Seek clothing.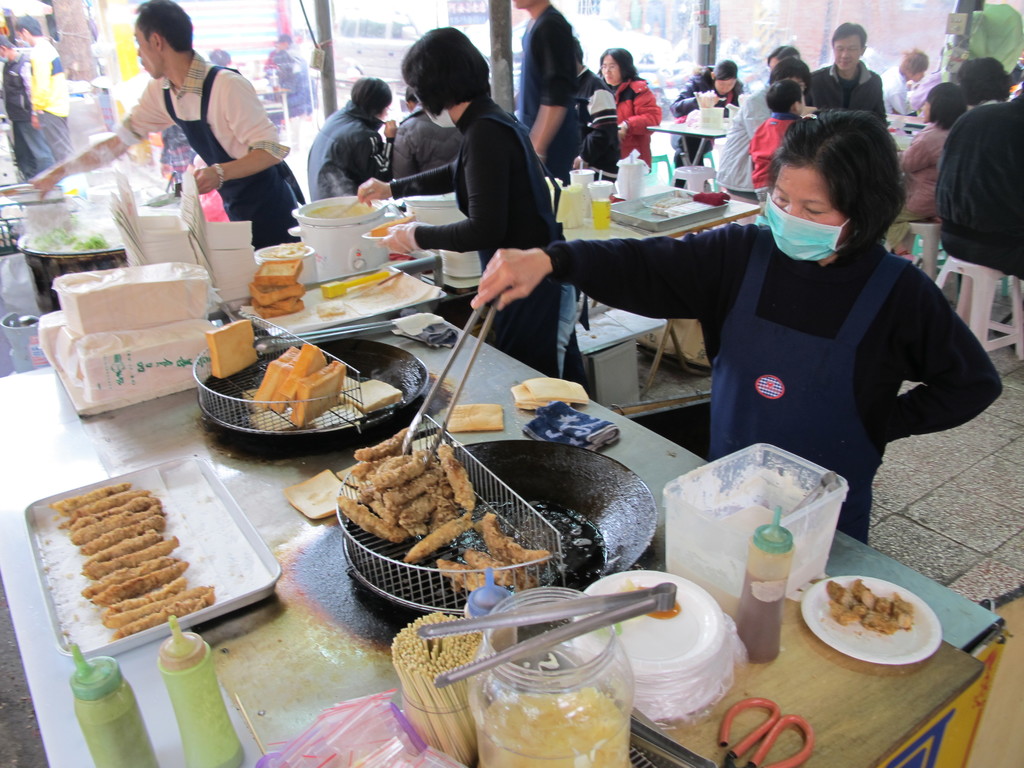
pyautogui.locateOnScreen(609, 68, 667, 164).
